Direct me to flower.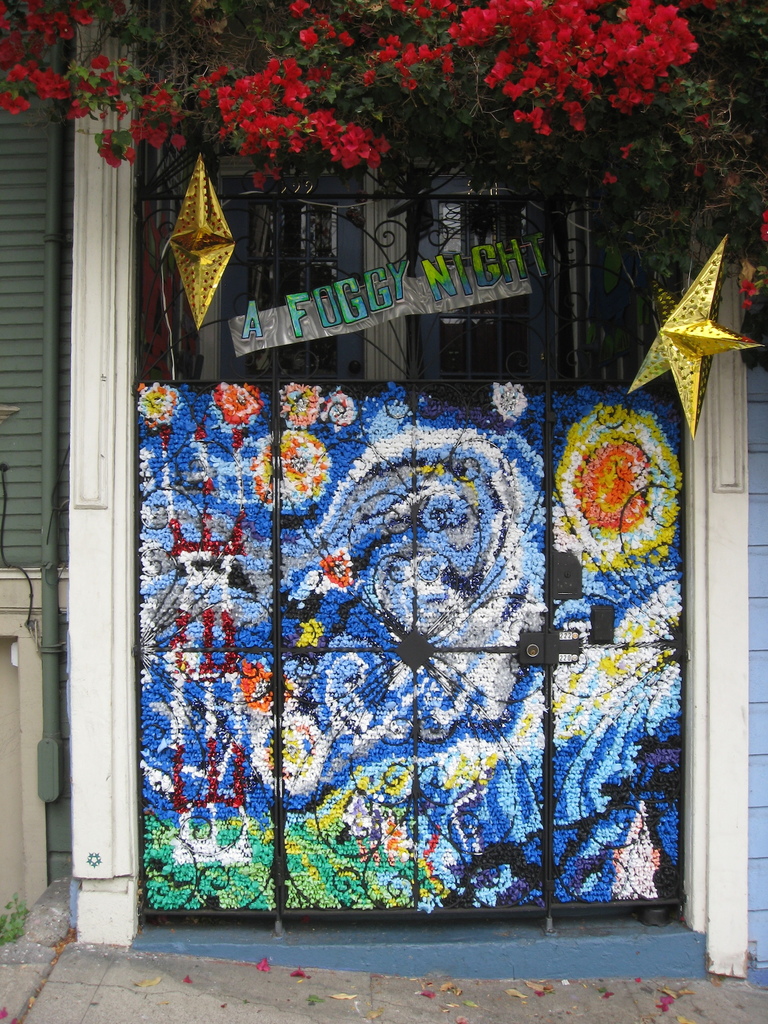
Direction: region(291, 967, 308, 977).
